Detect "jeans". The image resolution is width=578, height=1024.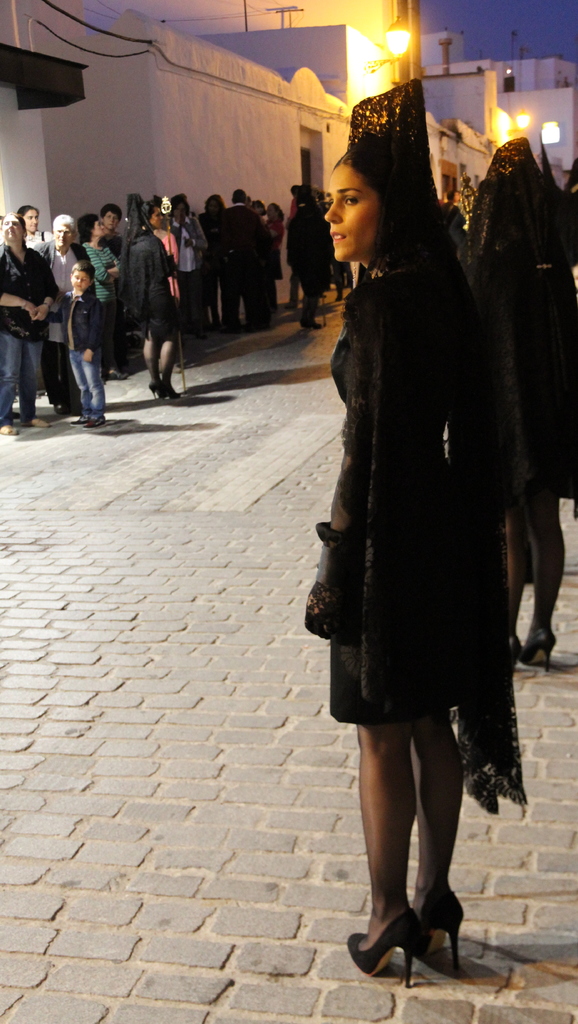
bbox(67, 351, 103, 423).
